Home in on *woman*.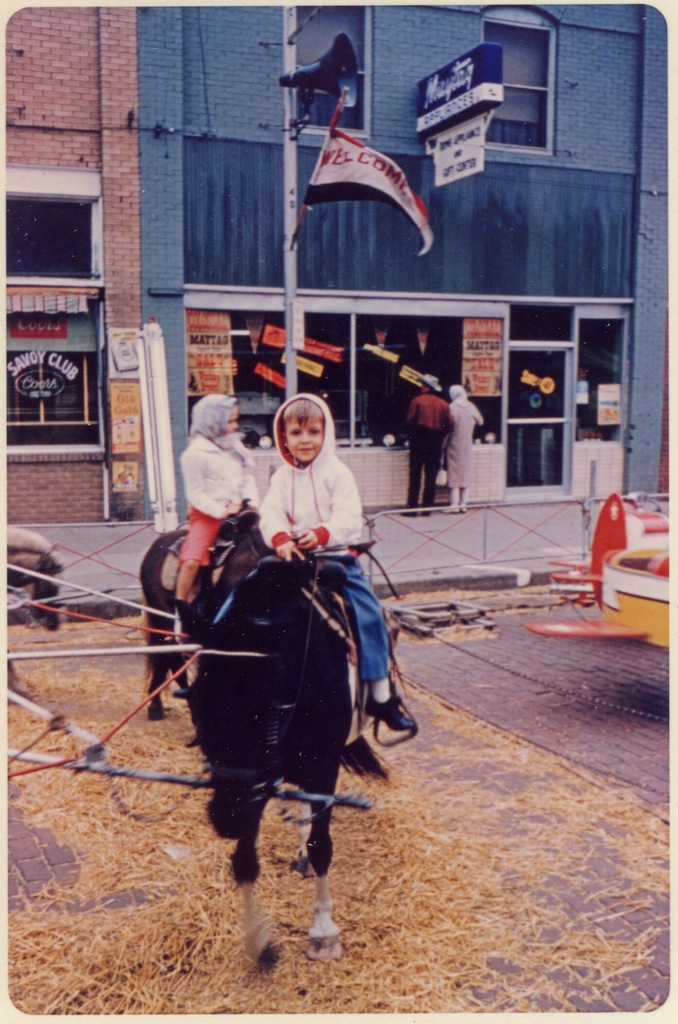
Homed in at select_region(441, 384, 481, 515).
